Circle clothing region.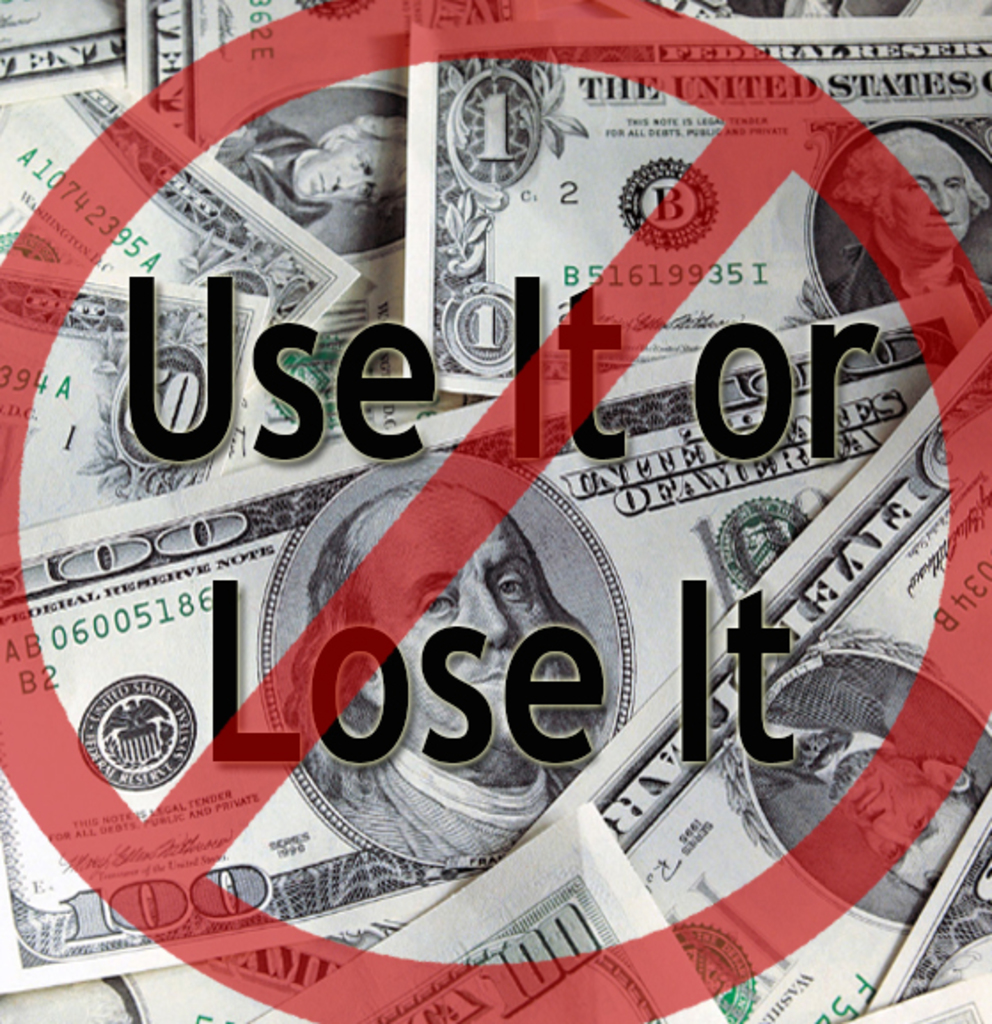
Region: bbox=[749, 657, 901, 811].
